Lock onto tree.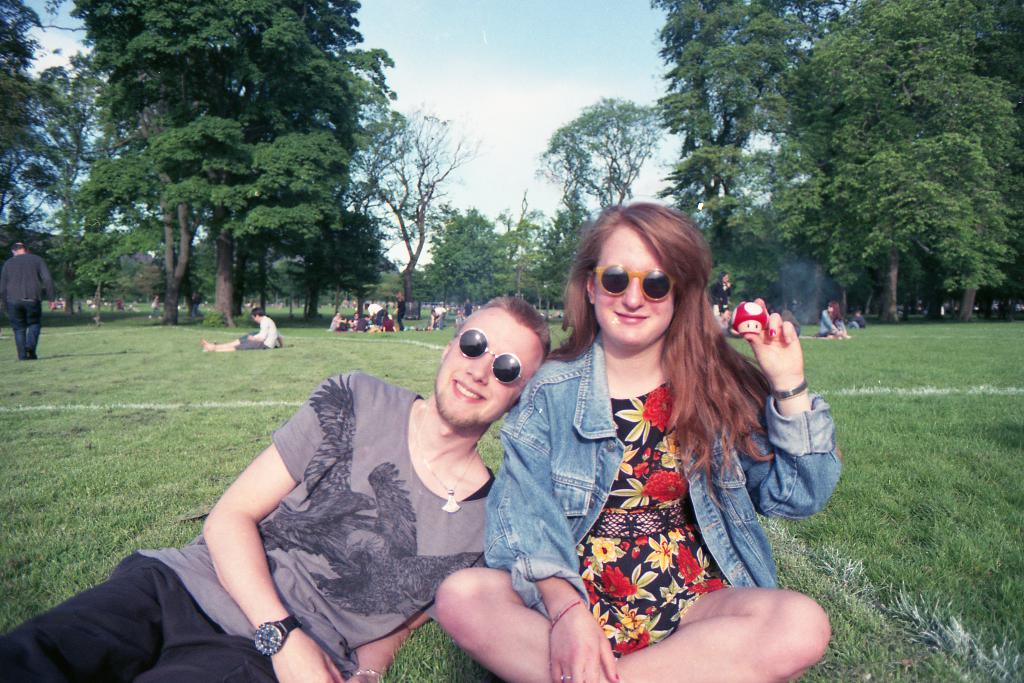
Locked: rect(441, 207, 511, 299).
